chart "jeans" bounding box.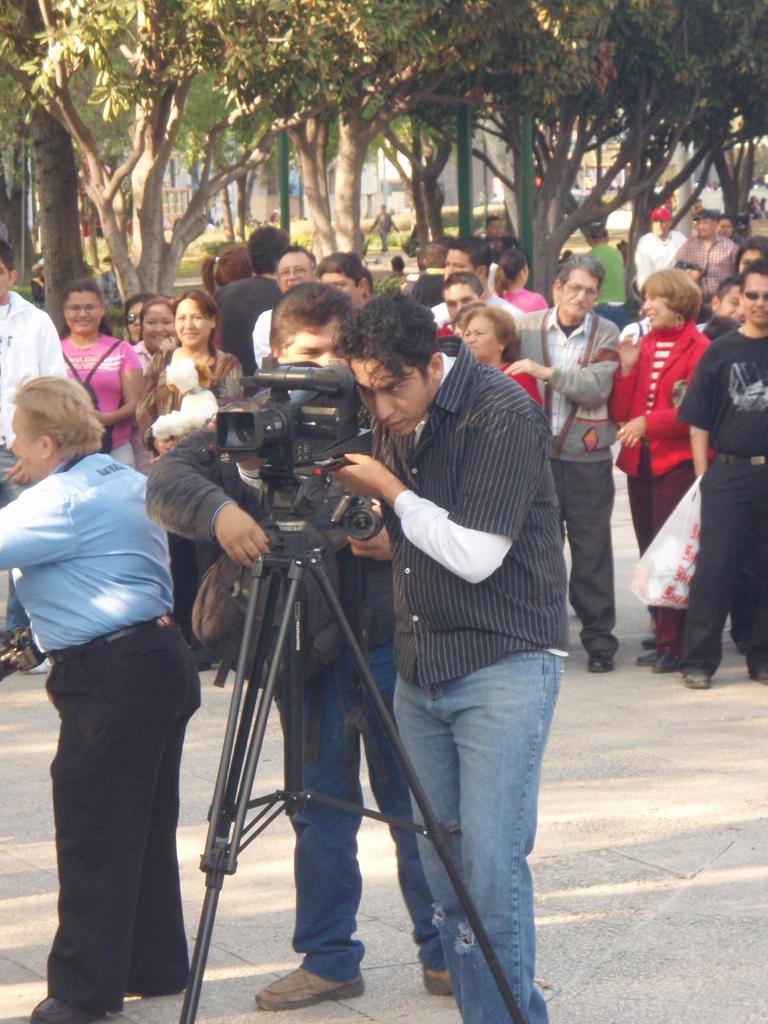
Charted: <box>287,648,442,984</box>.
